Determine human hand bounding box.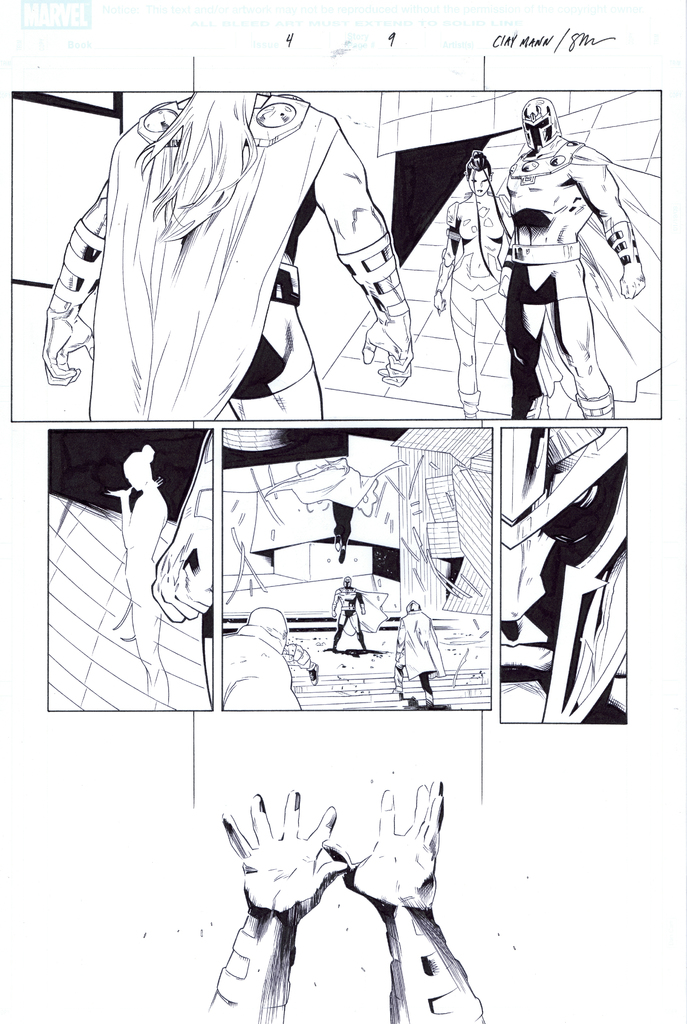
Determined: l=497, t=272, r=510, b=300.
